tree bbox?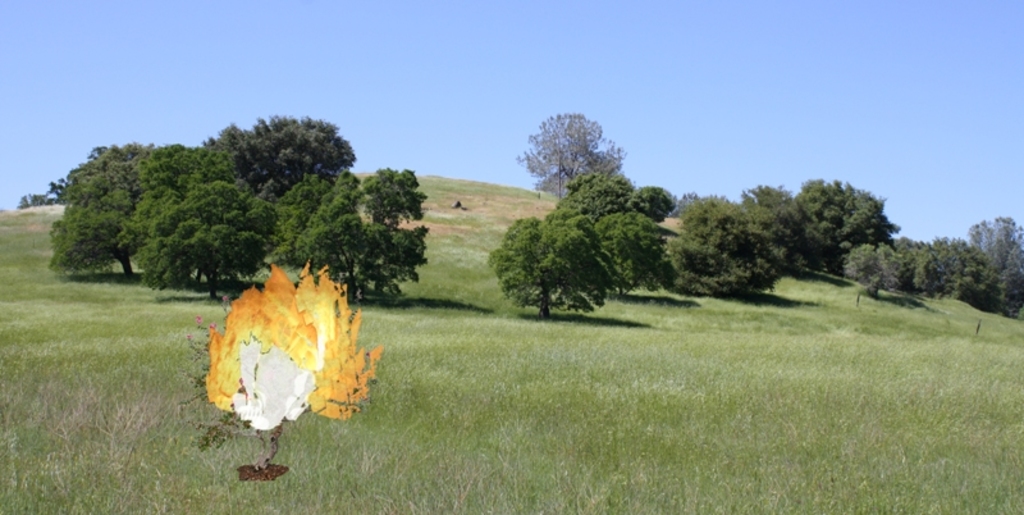
(797, 179, 905, 282)
